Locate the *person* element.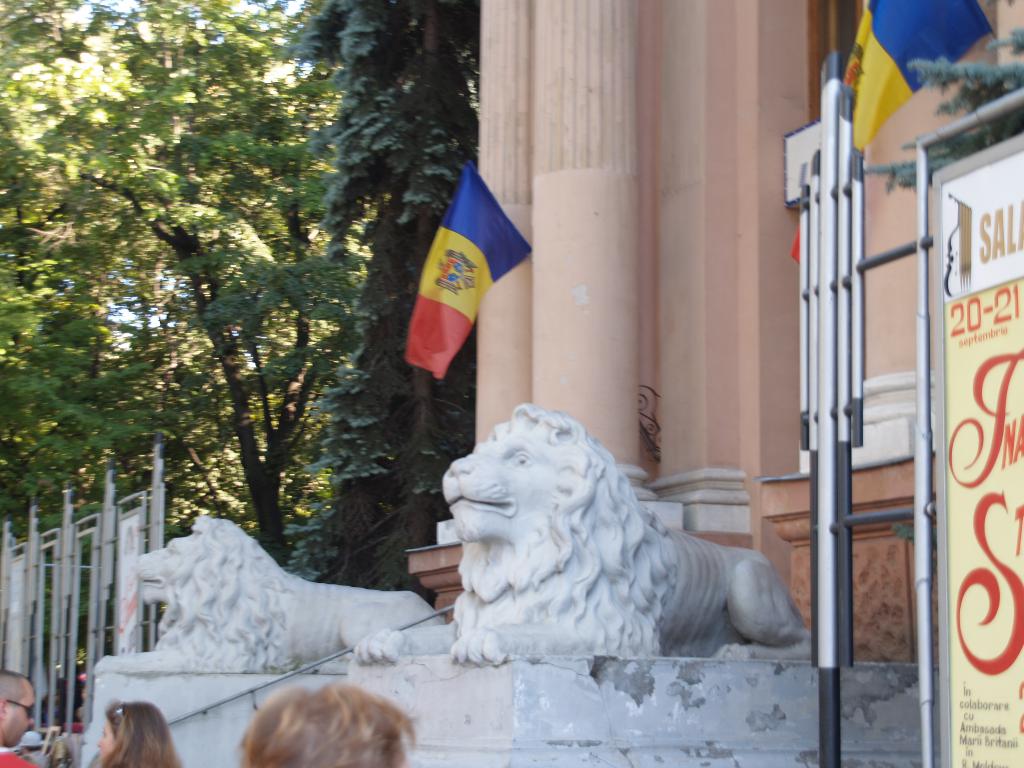
Element bbox: [243, 688, 419, 767].
